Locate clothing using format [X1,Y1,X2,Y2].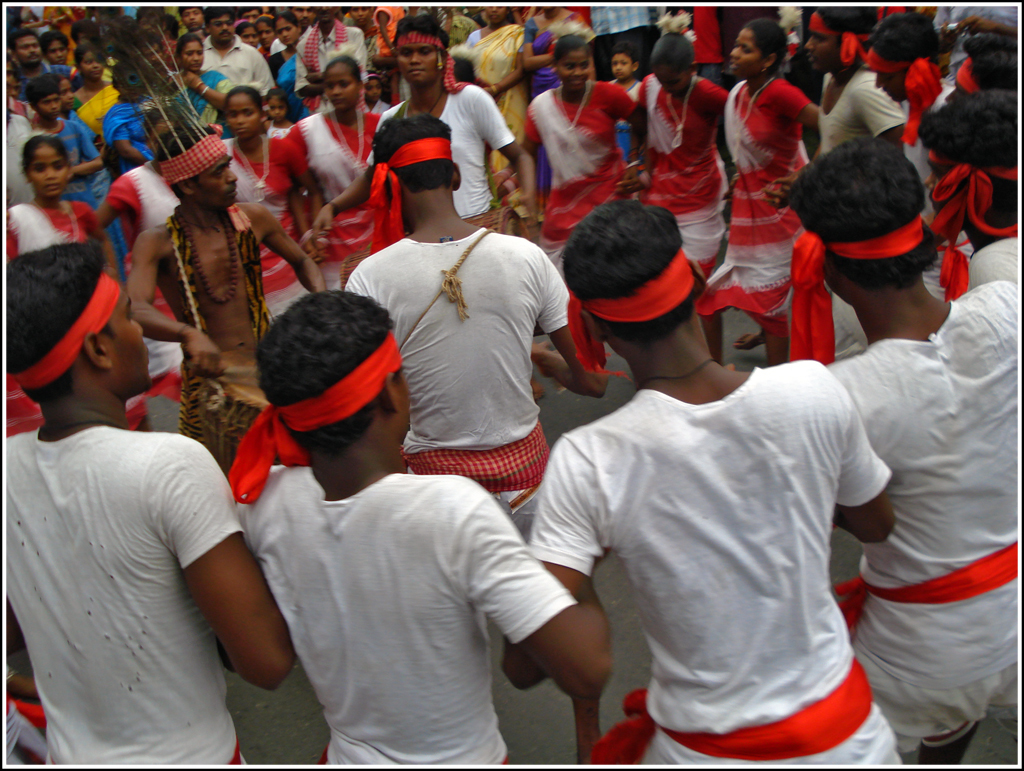
[231,467,570,763].
